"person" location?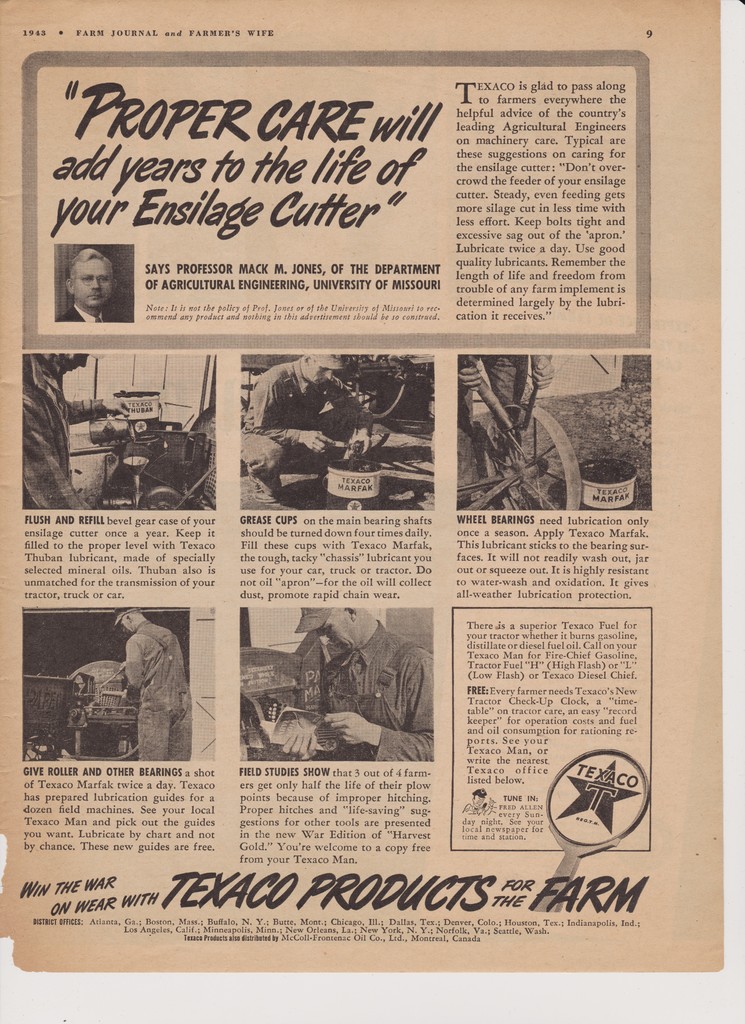
crop(25, 350, 130, 509)
